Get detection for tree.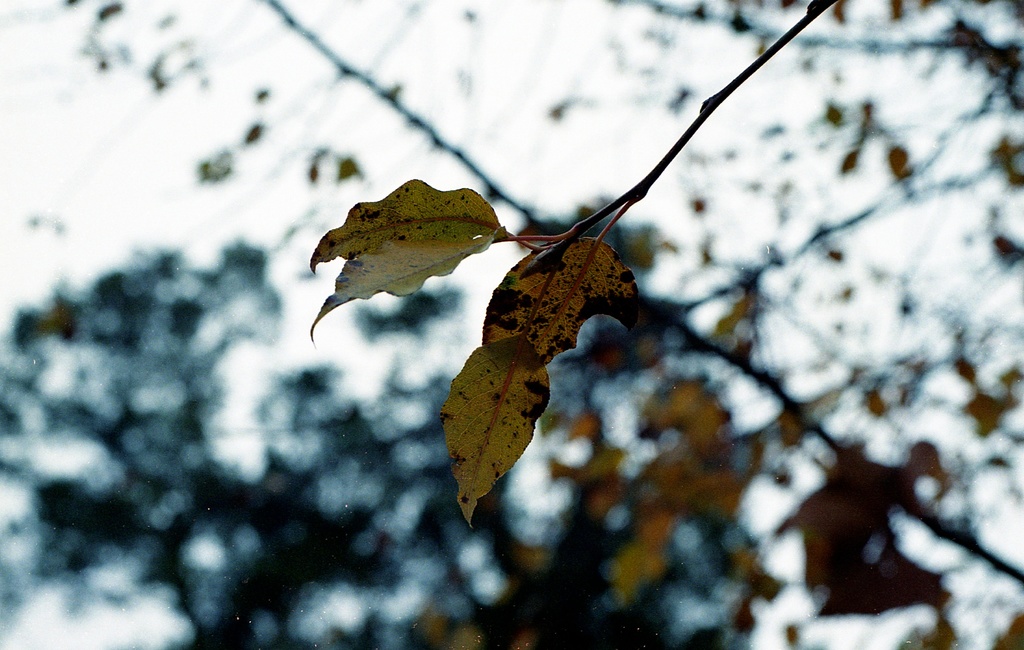
Detection: 46:0:1023:649.
